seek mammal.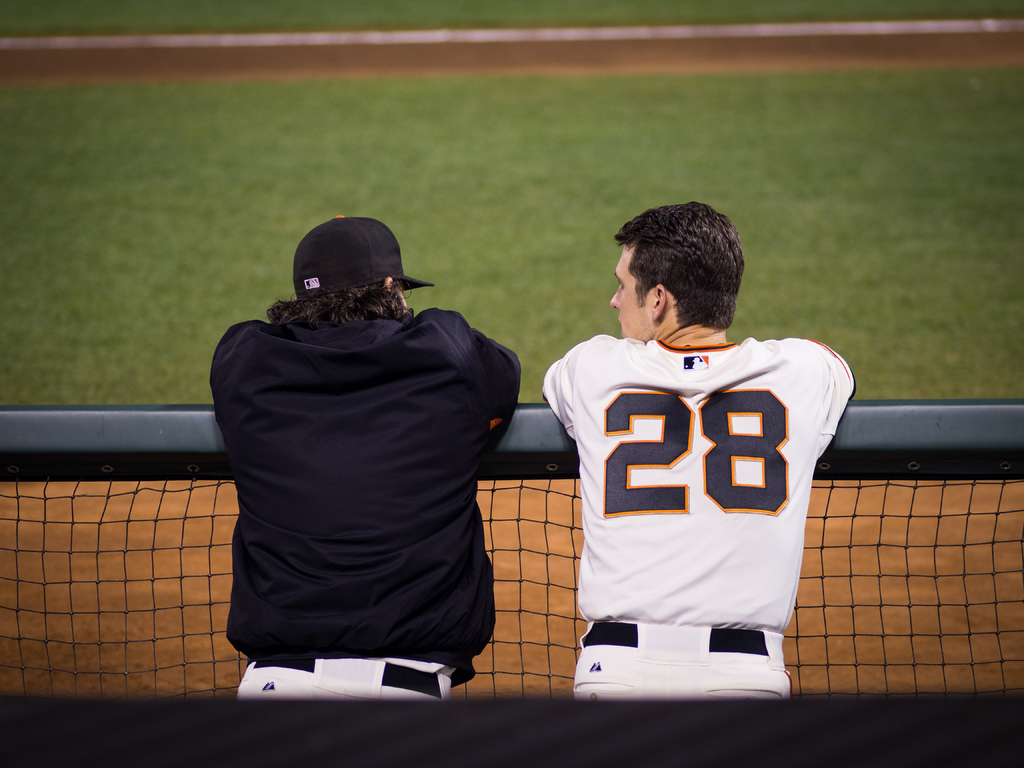
(x1=198, y1=221, x2=507, y2=739).
